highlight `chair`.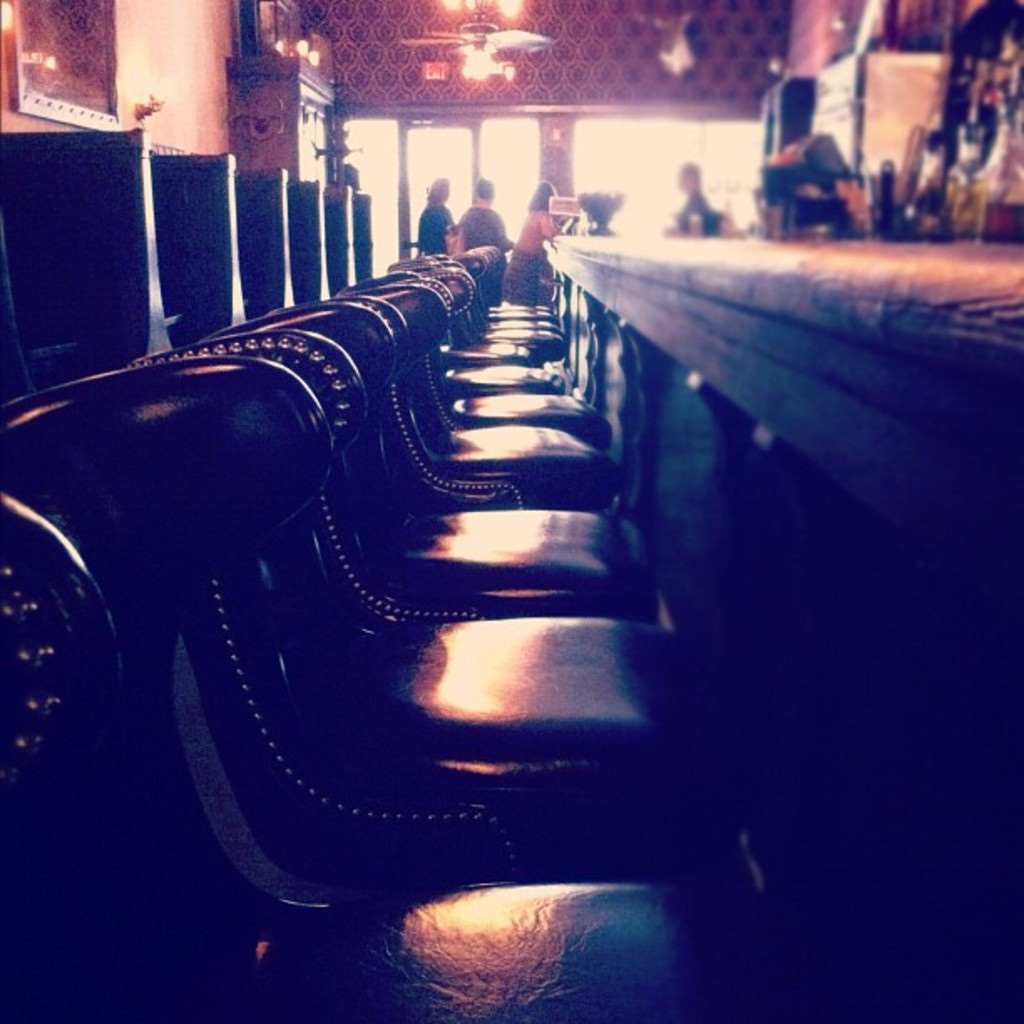
Highlighted region: 336, 271, 621, 519.
